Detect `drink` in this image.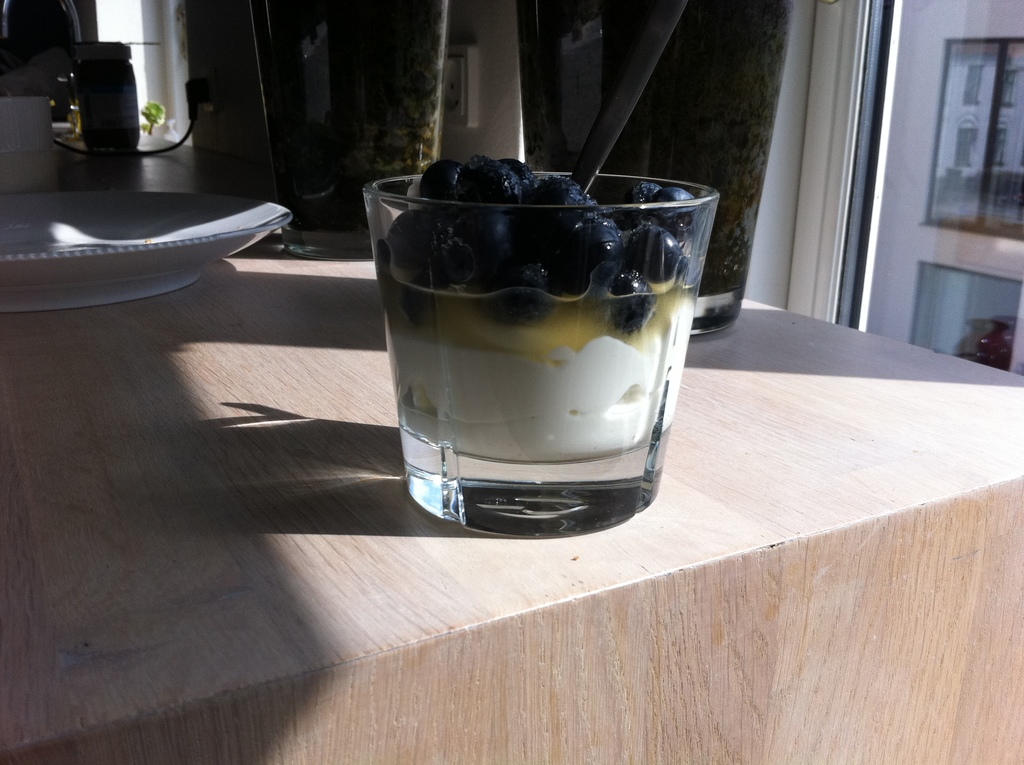
Detection: {"left": 371, "top": 161, "right": 736, "bottom": 519}.
